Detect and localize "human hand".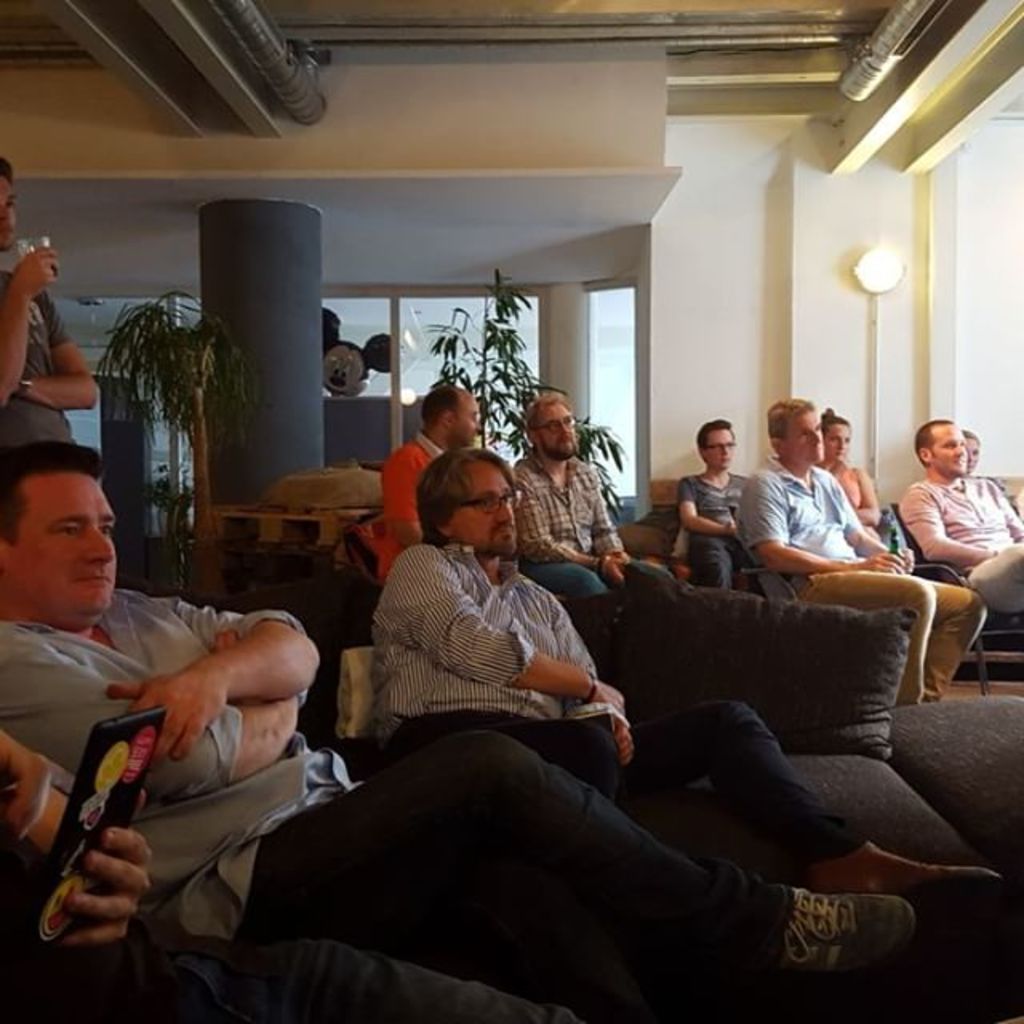
Localized at rect(600, 557, 621, 589).
